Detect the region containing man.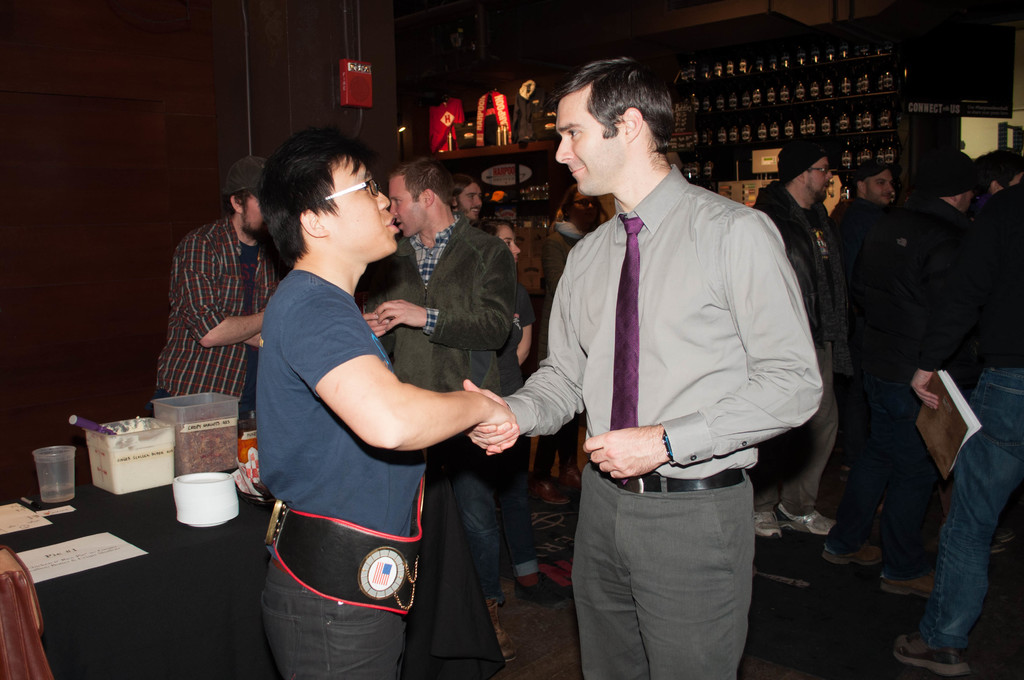
<region>979, 151, 1023, 194</region>.
